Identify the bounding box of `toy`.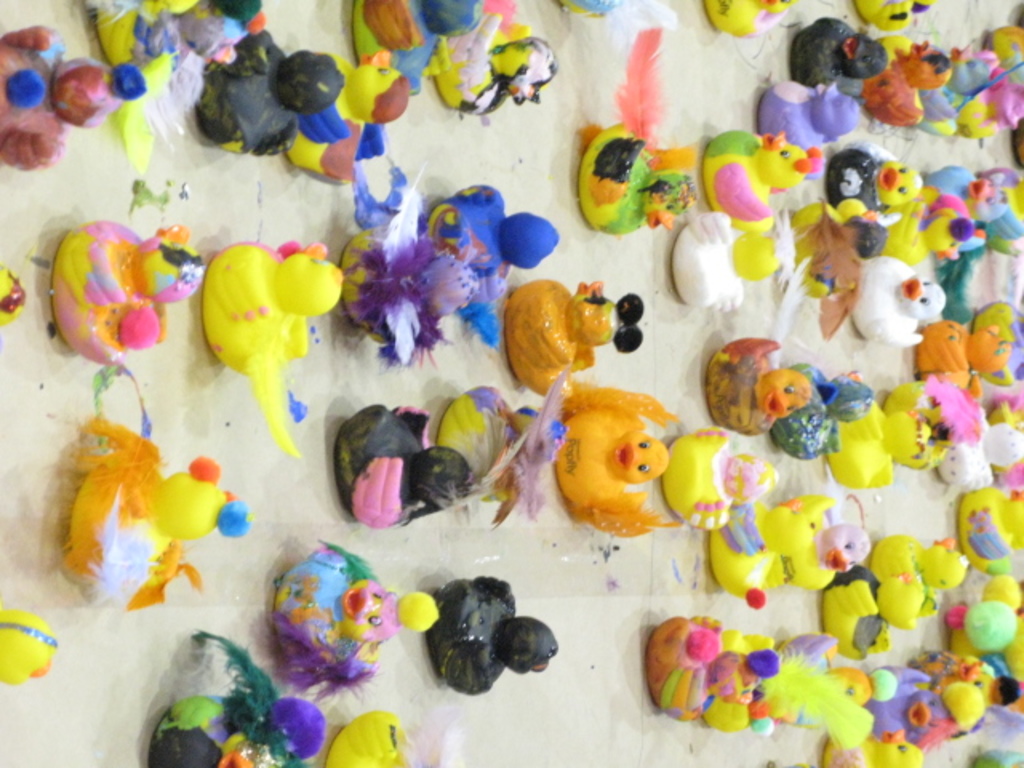
crop(704, 498, 773, 608).
